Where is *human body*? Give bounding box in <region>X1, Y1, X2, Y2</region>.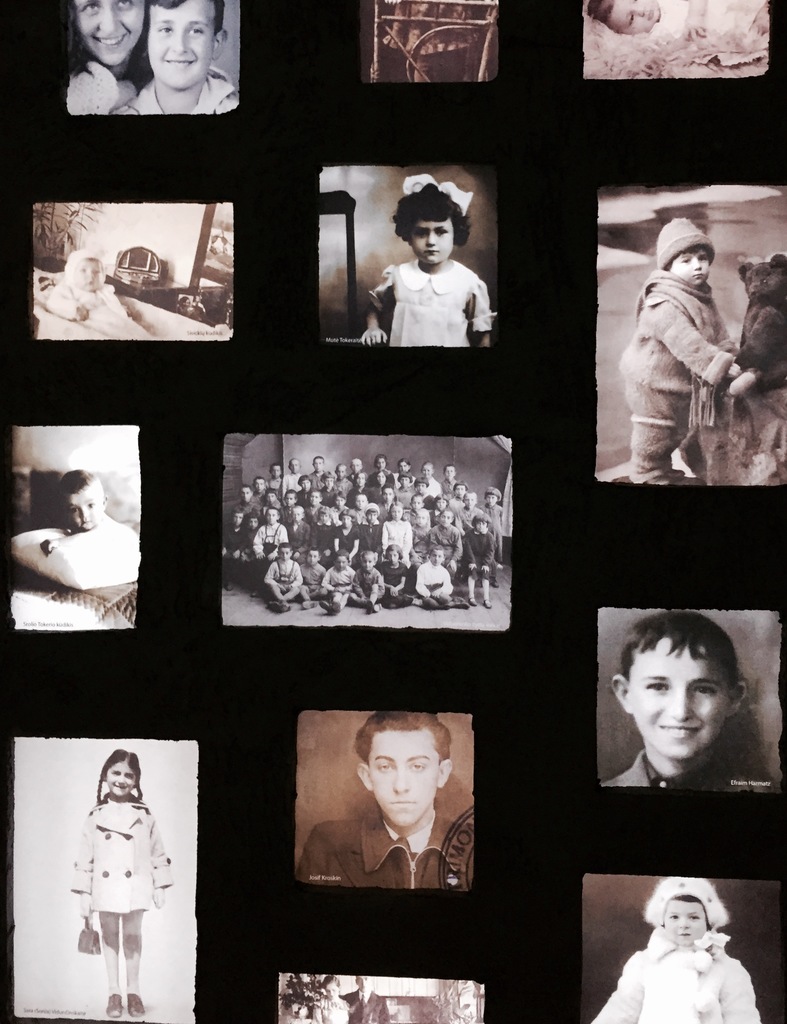
<region>587, 879, 762, 1023</region>.
